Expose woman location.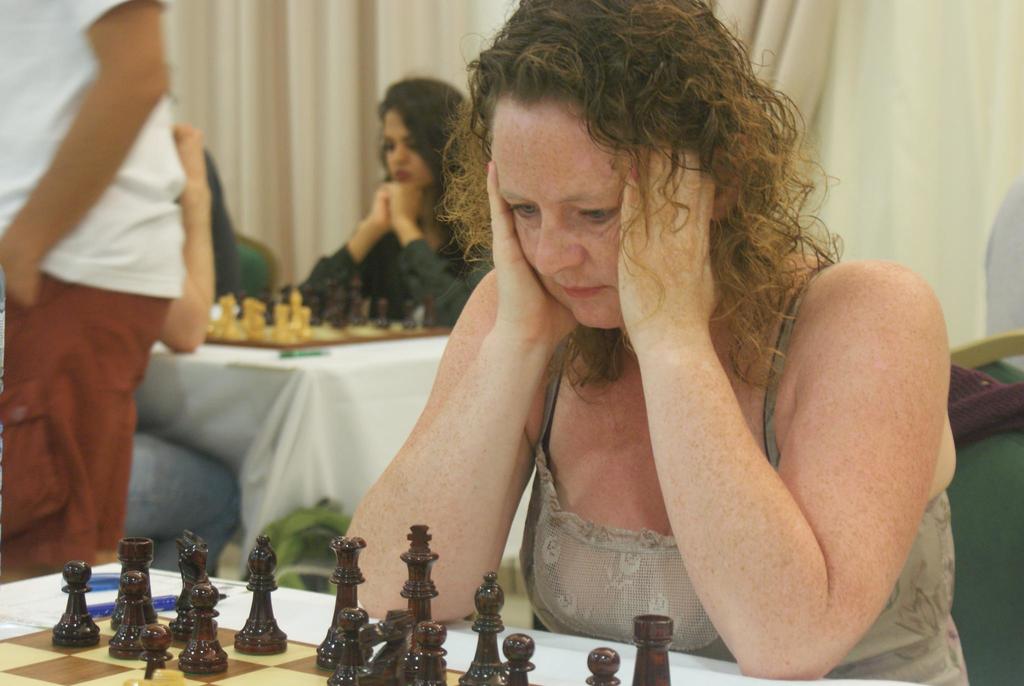
Exposed at box(203, 149, 273, 319).
